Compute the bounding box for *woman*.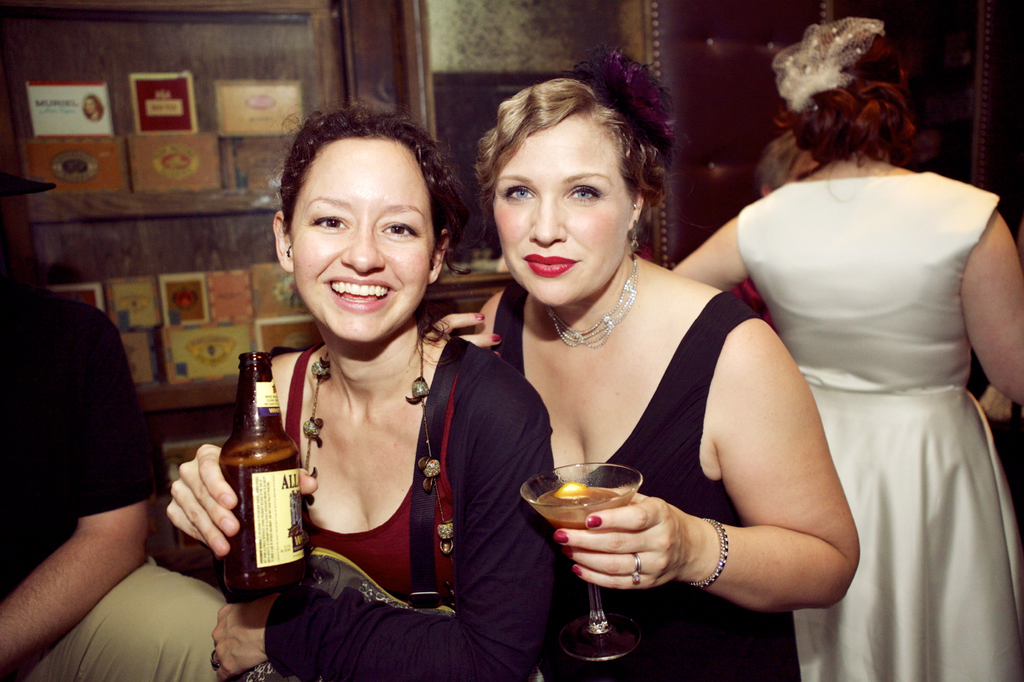
<box>162,94,555,681</box>.
